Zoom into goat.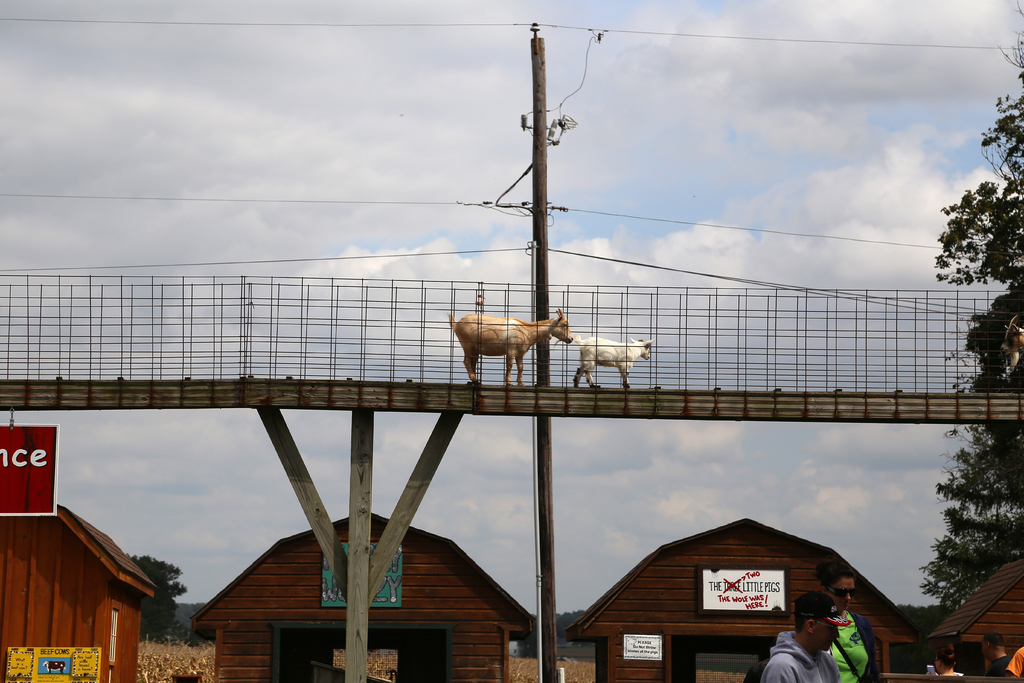
Zoom target: [447, 309, 575, 384].
